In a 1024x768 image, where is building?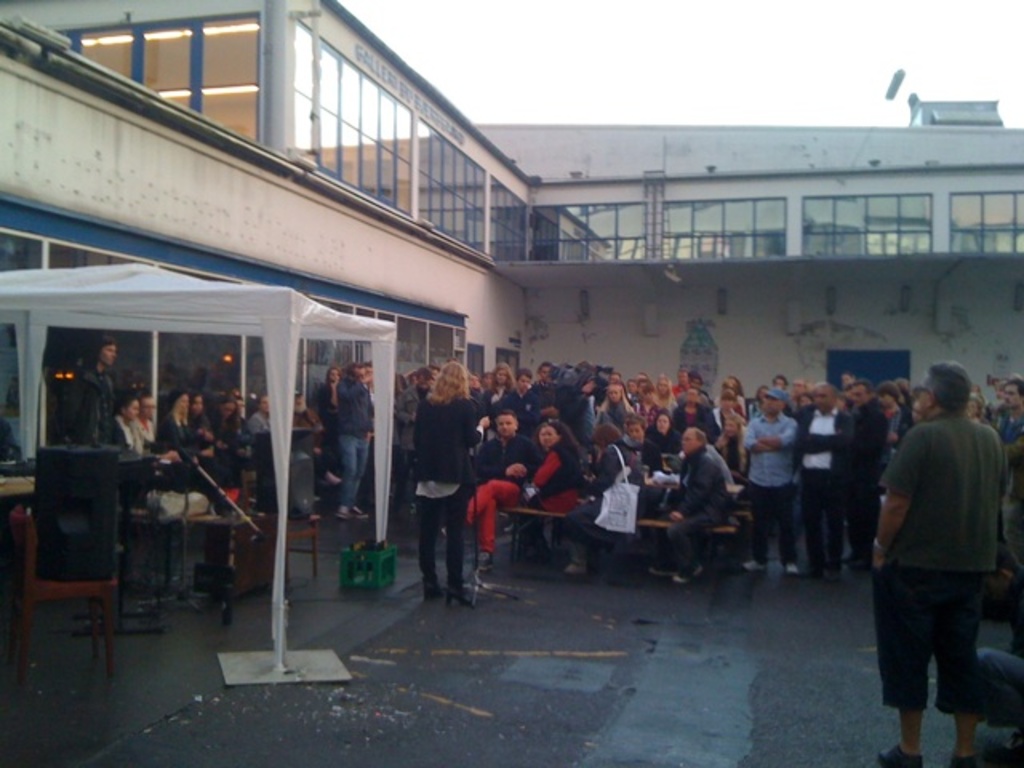
[left=0, top=0, right=1022, bottom=587].
